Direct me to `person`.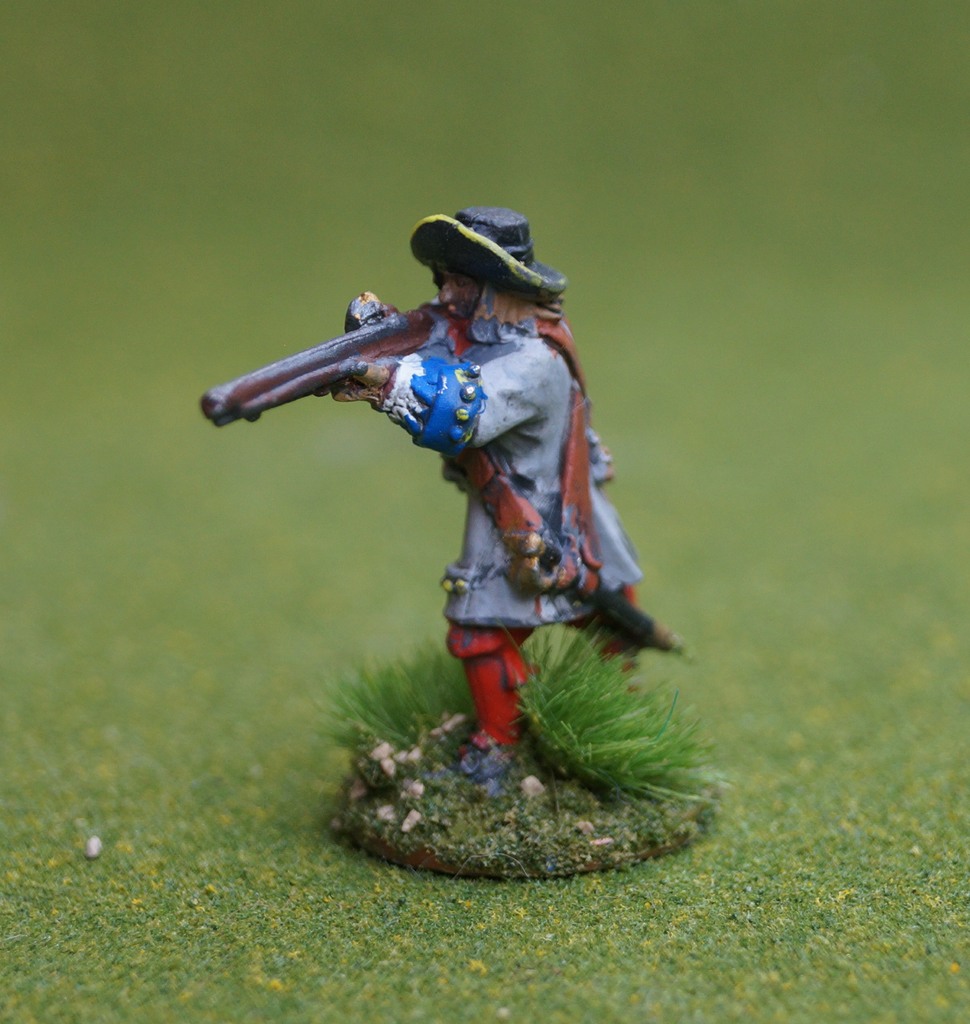
Direction: bbox(328, 206, 647, 780).
